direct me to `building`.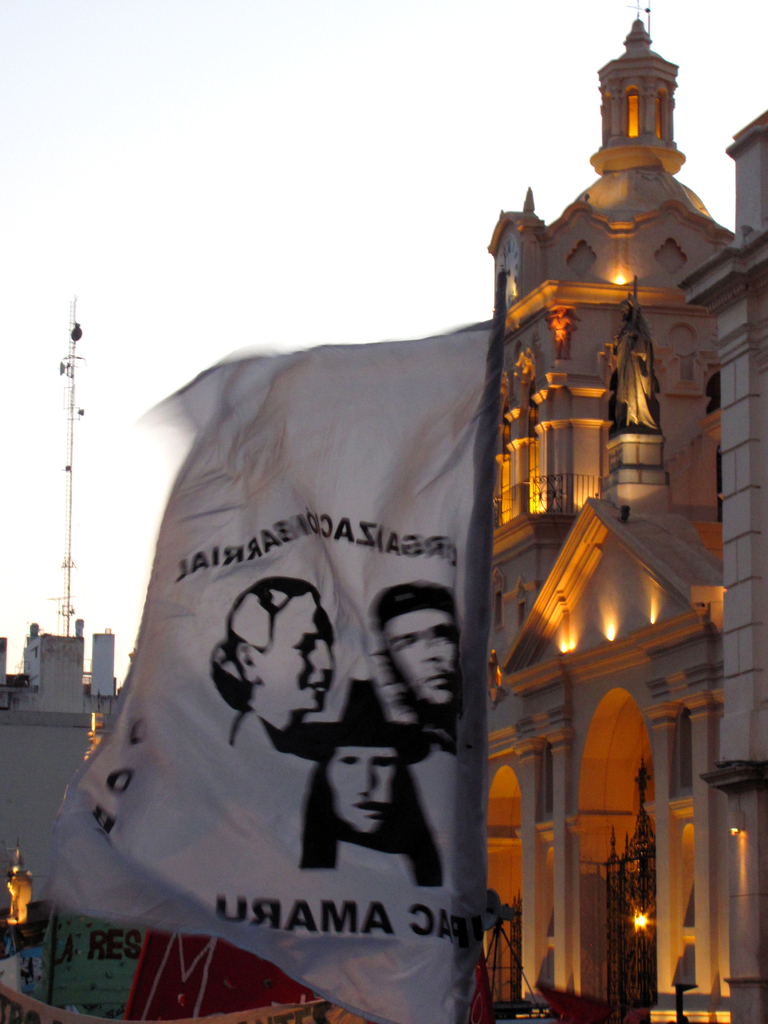
Direction: (484, 4, 767, 1023).
